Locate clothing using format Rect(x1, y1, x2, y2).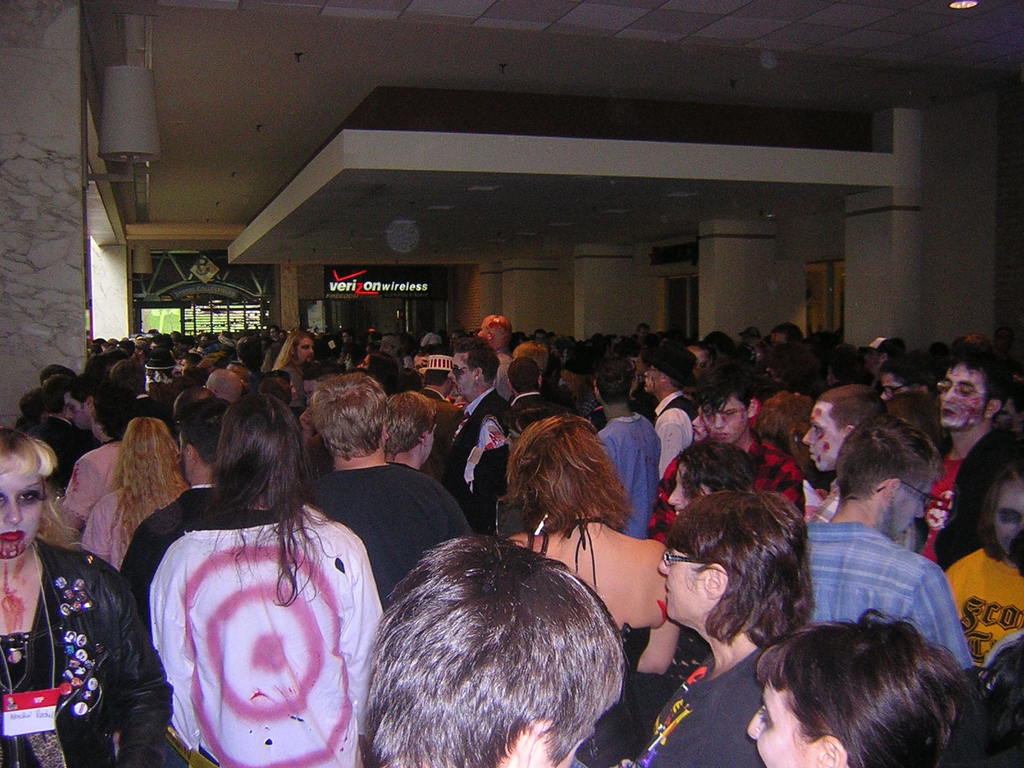
Rect(436, 385, 519, 539).
